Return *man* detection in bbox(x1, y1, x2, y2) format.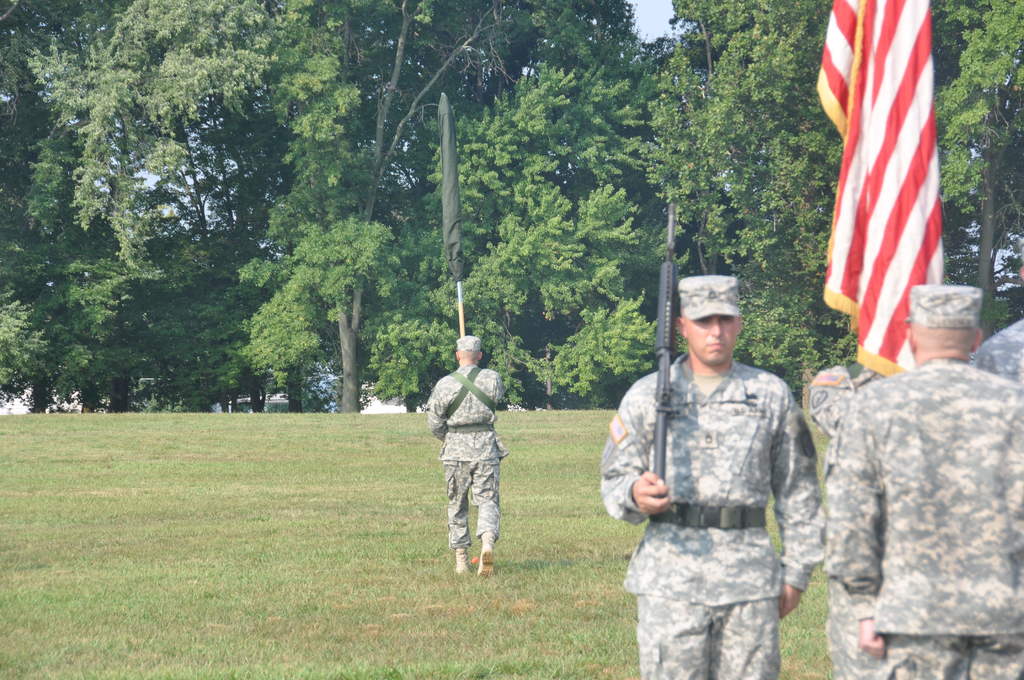
bbox(427, 336, 506, 581).
